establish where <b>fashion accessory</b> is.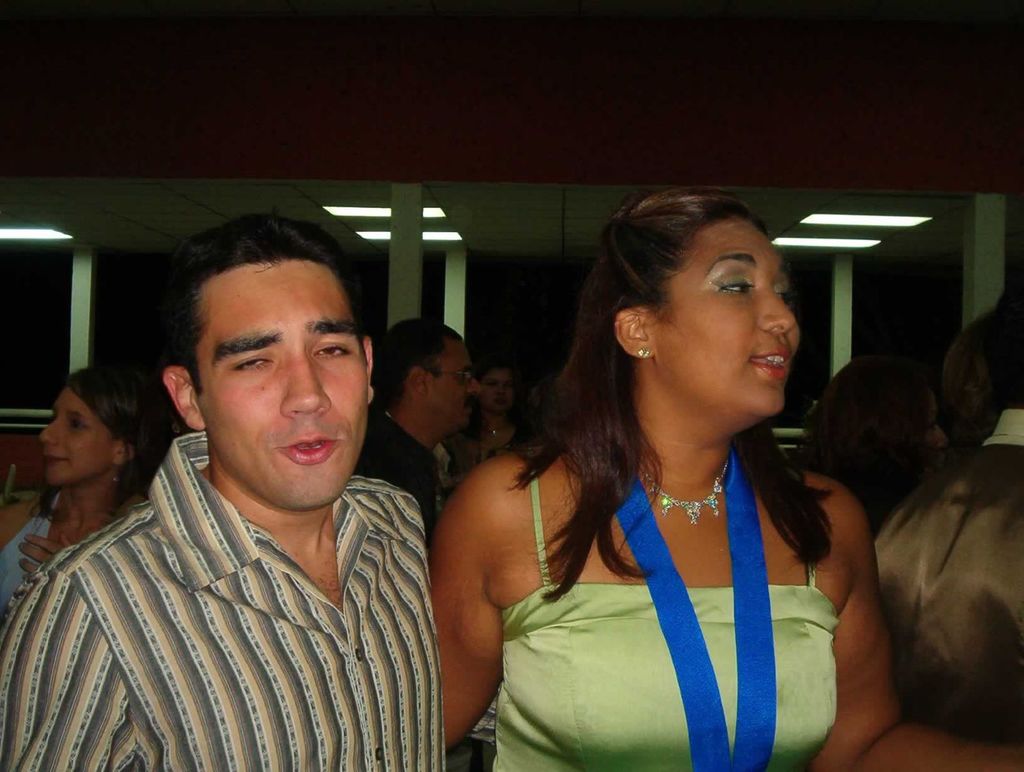
Established at bbox=[636, 345, 651, 359].
